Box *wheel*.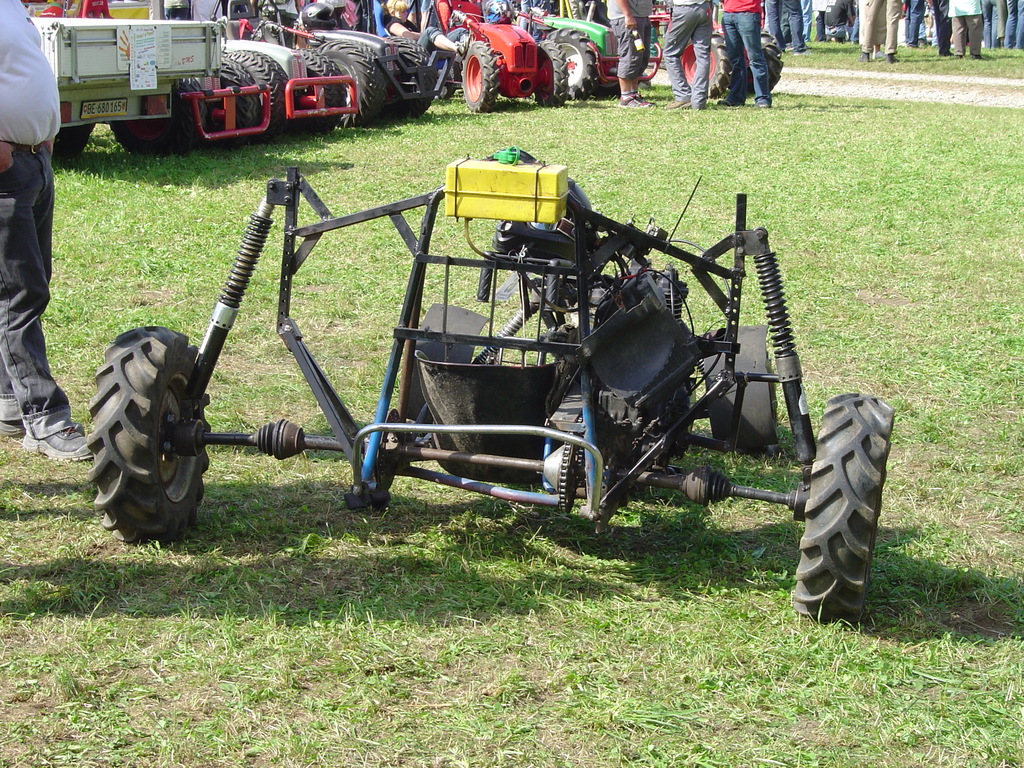
{"x1": 460, "y1": 39, "x2": 501, "y2": 113}.
